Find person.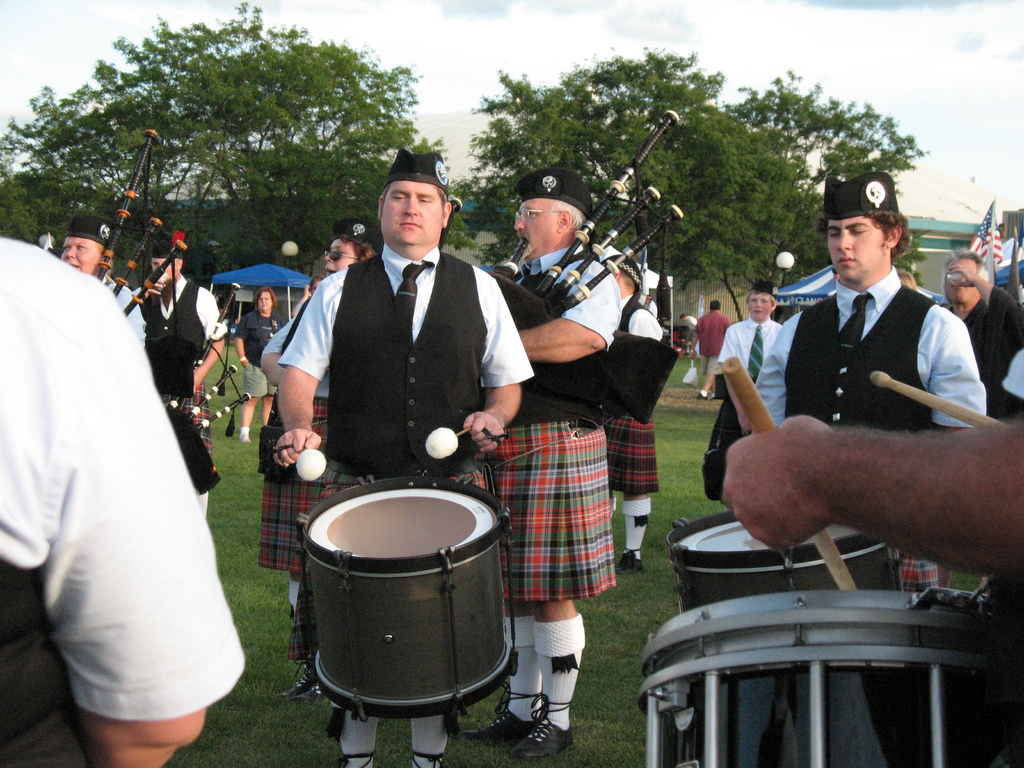
crop(599, 253, 668, 569).
